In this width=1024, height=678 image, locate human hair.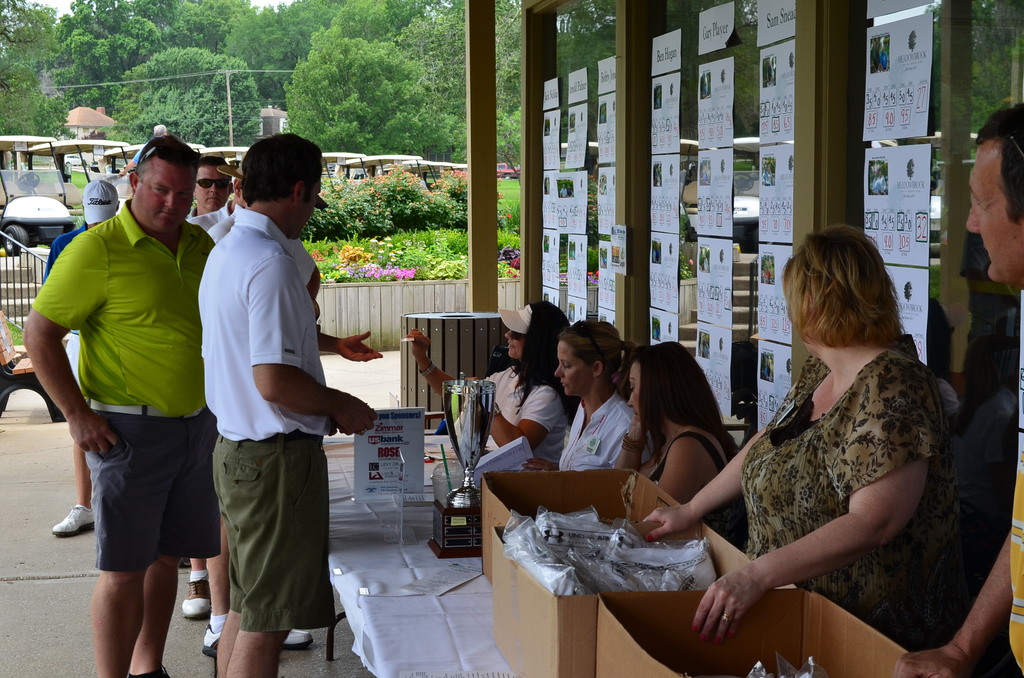
Bounding box: <region>792, 230, 921, 366</region>.
